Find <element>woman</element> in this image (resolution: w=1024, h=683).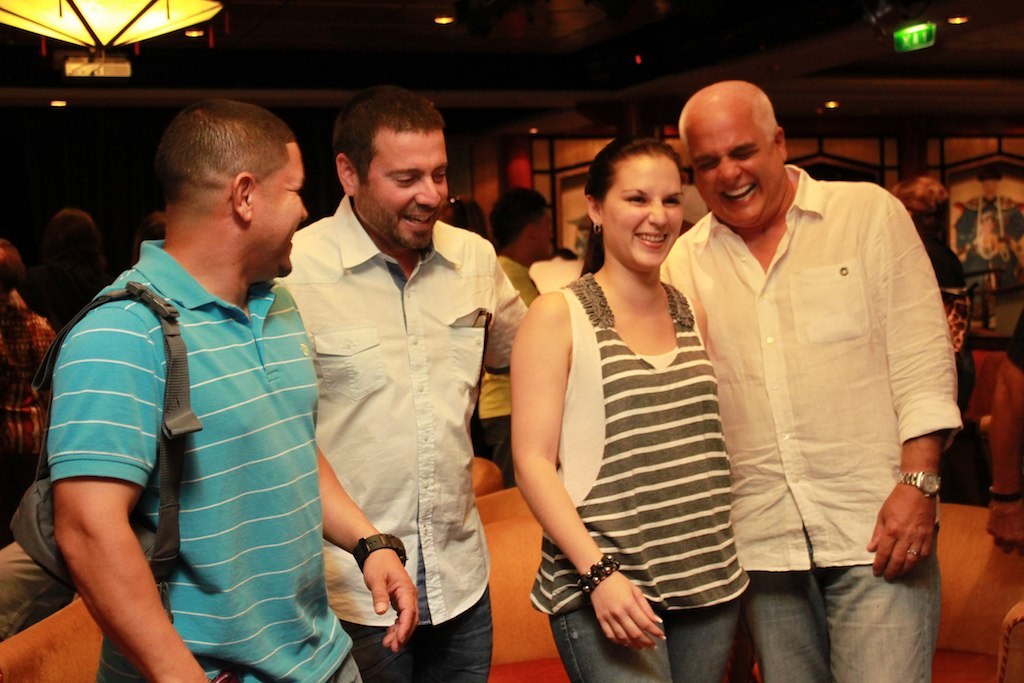
25, 208, 110, 337.
